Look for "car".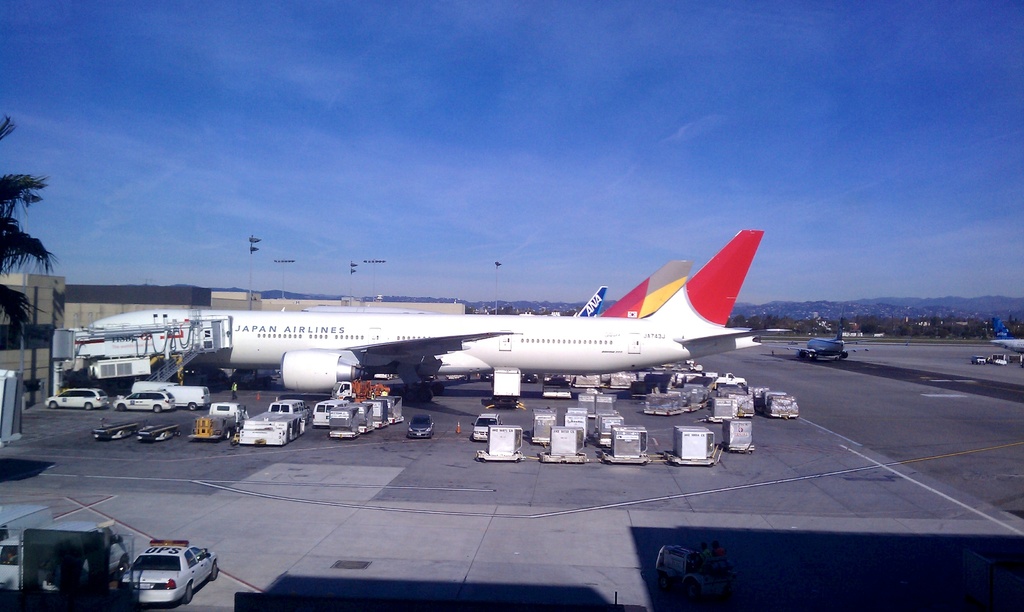
Found: bbox(121, 540, 220, 606).
